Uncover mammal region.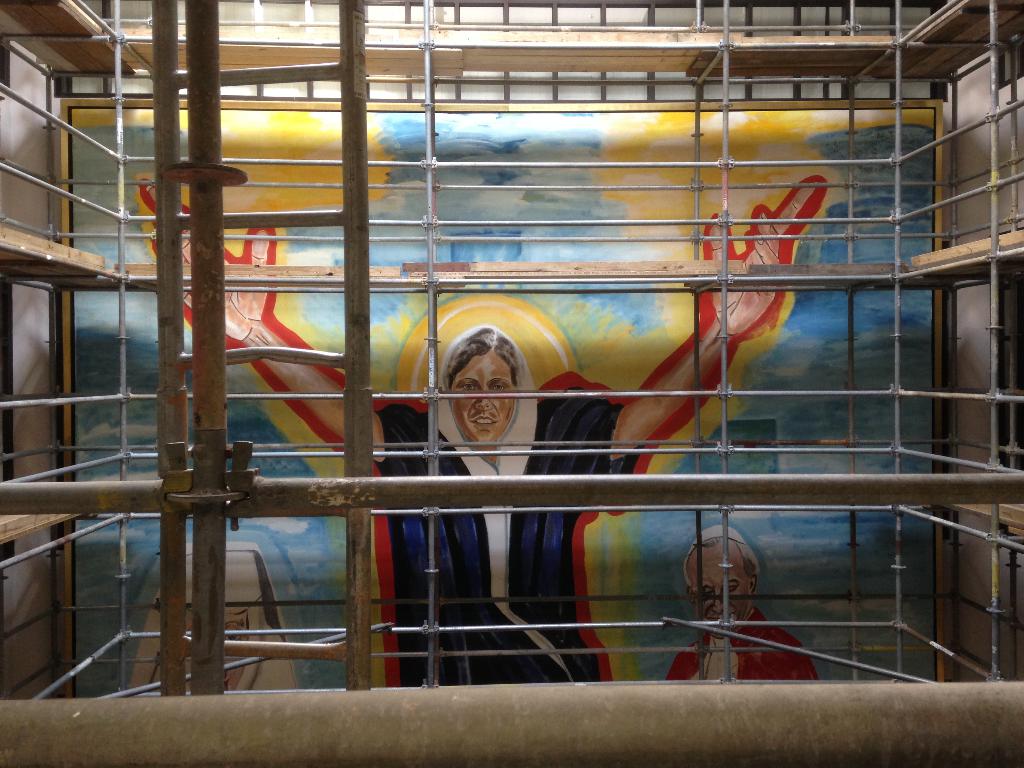
Uncovered: x1=665, y1=525, x2=819, y2=684.
